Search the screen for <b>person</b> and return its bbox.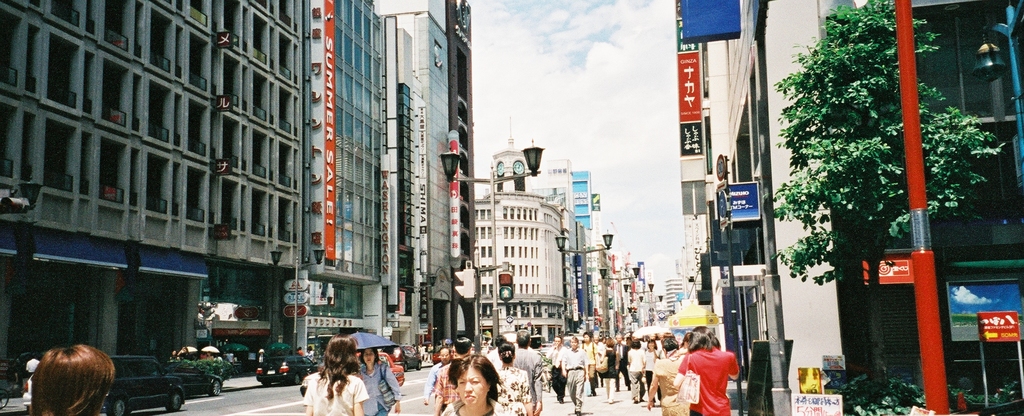
Found: {"left": 440, "top": 353, "right": 529, "bottom": 415}.
